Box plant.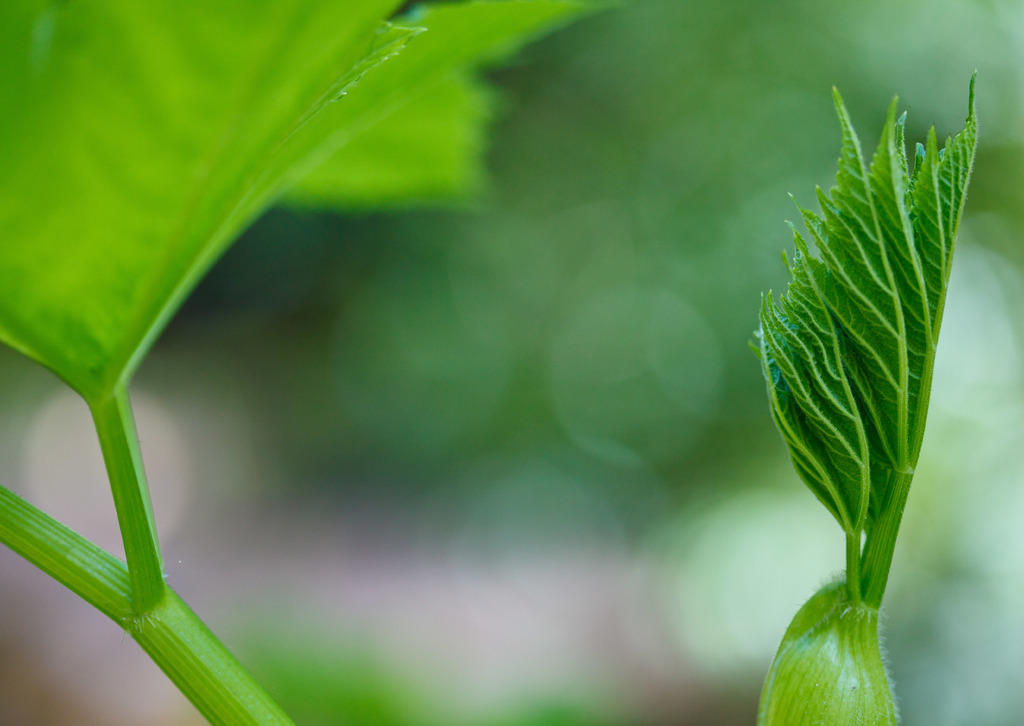
region(0, 0, 1023, 725).
